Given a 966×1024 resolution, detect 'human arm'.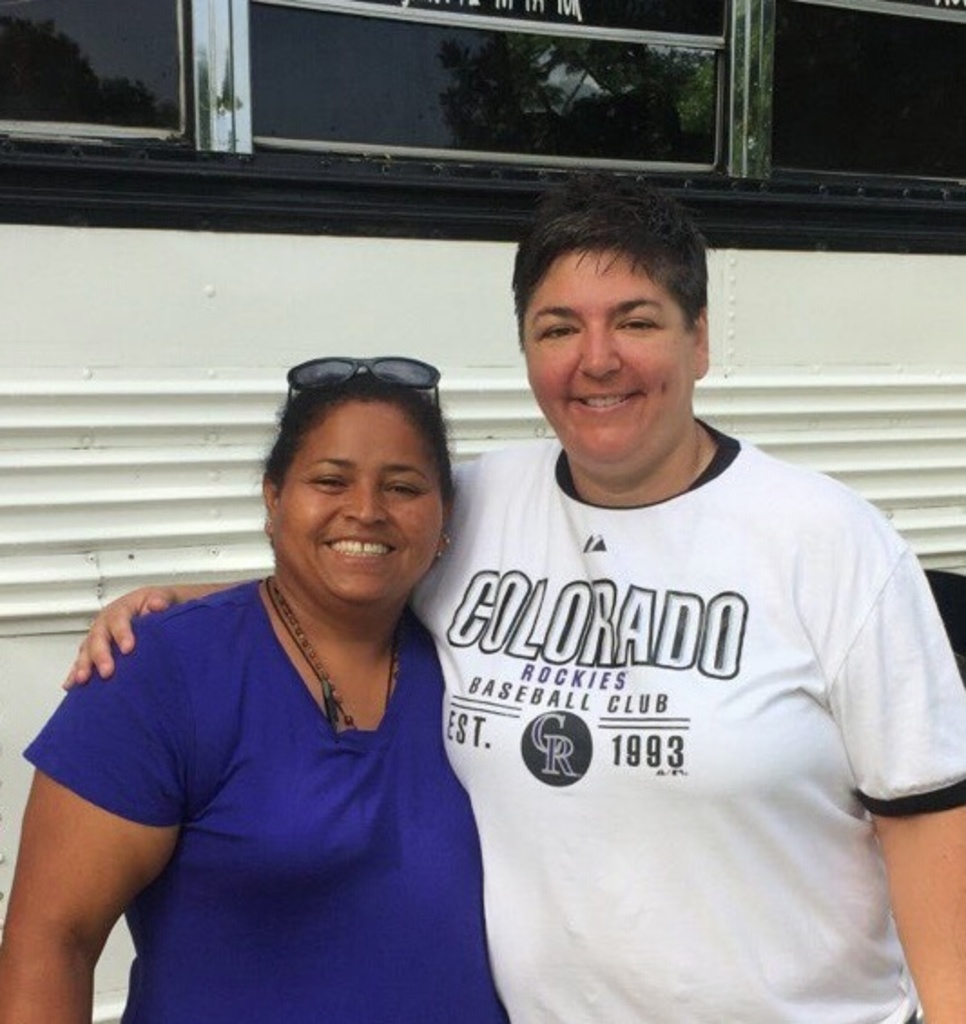
detection(67, 428, 549, 694).
